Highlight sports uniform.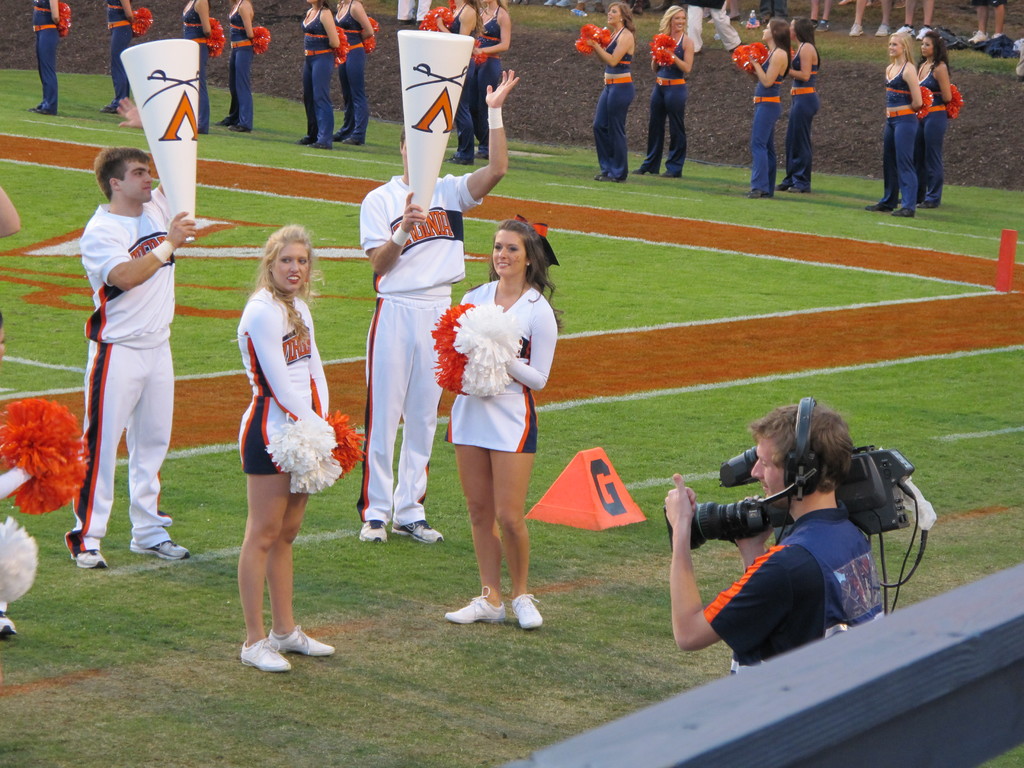
Highlighted region: [x1=775, y1=42, x2=820, y2=195].
